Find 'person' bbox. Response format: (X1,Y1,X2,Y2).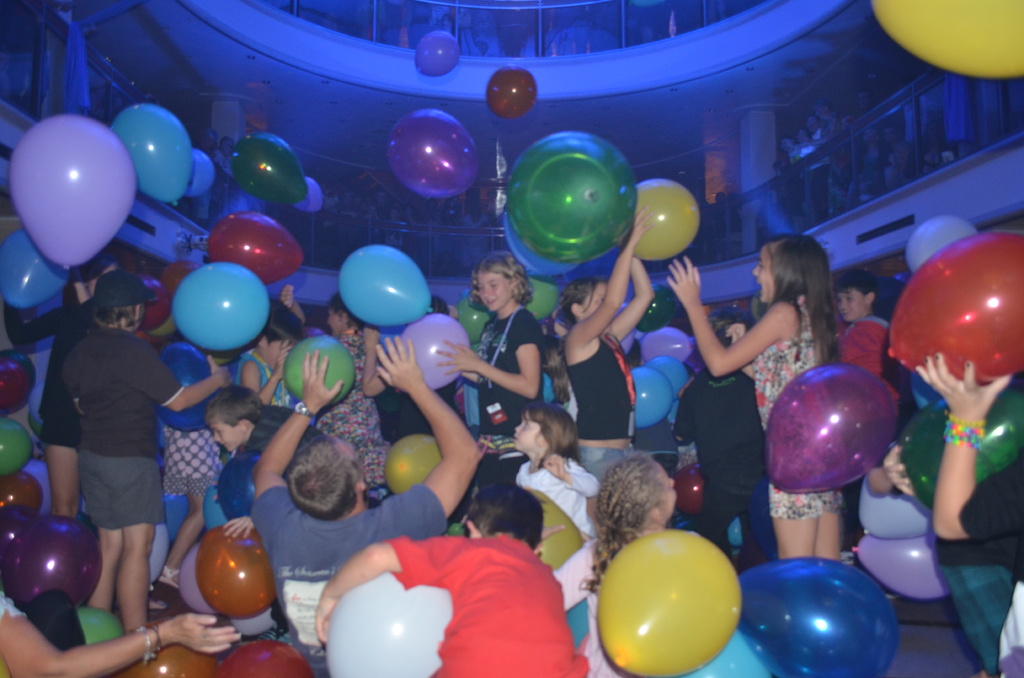
(229,301,310,408).
